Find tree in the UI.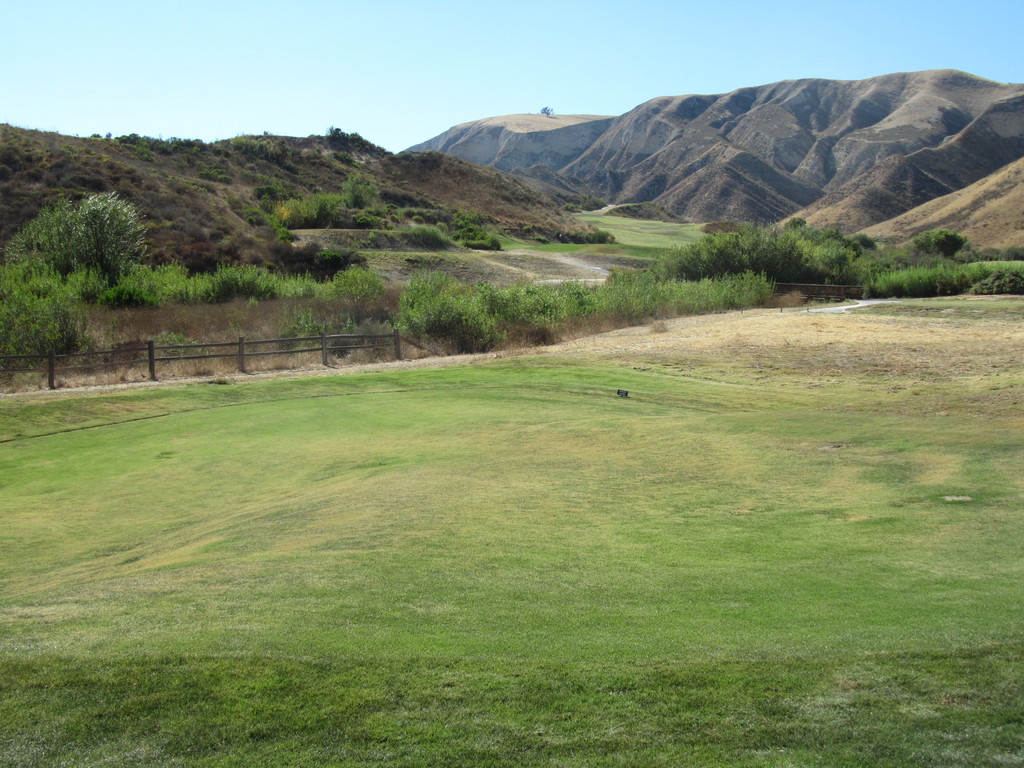
UI element at [x1=33, y1=162, x2=144, y2=301].
